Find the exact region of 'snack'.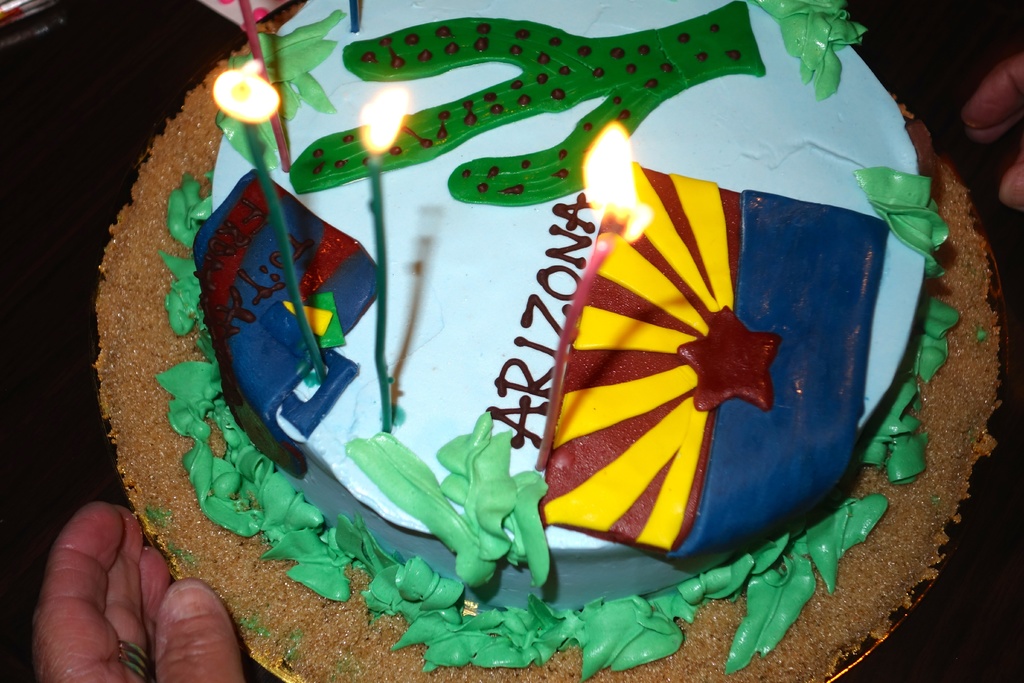
Exact region: 69:0:1012:682.
